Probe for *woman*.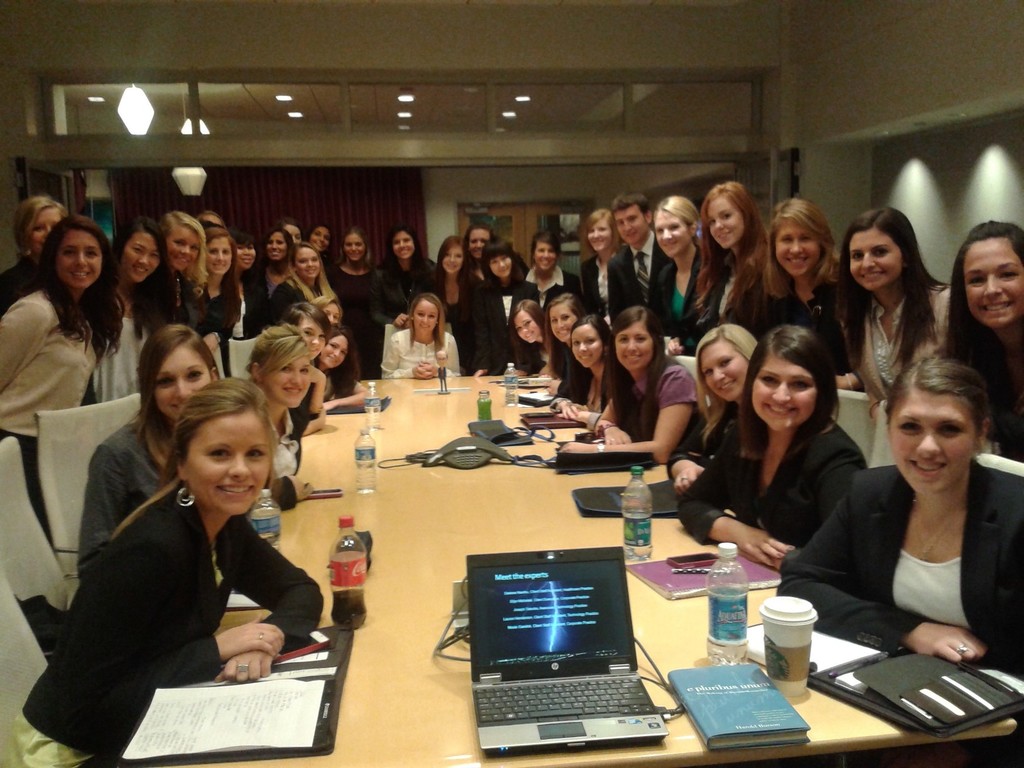
Probe result: [x1=0, y1=197, x2=68, y2=323].
